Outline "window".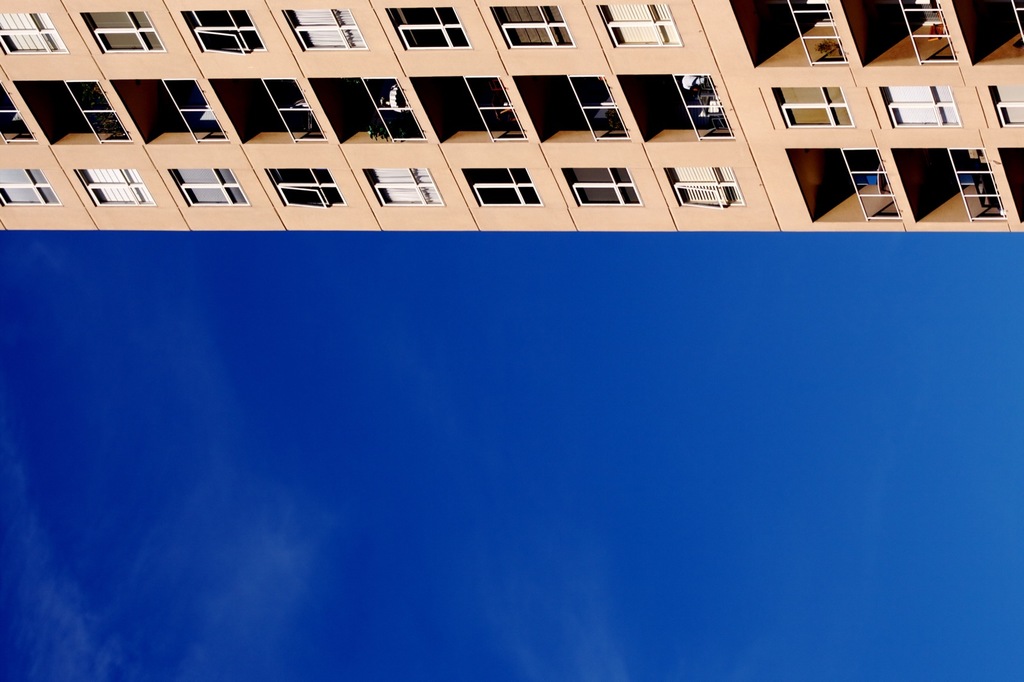
Outline: bbox=(661, 166, 745, 205).
